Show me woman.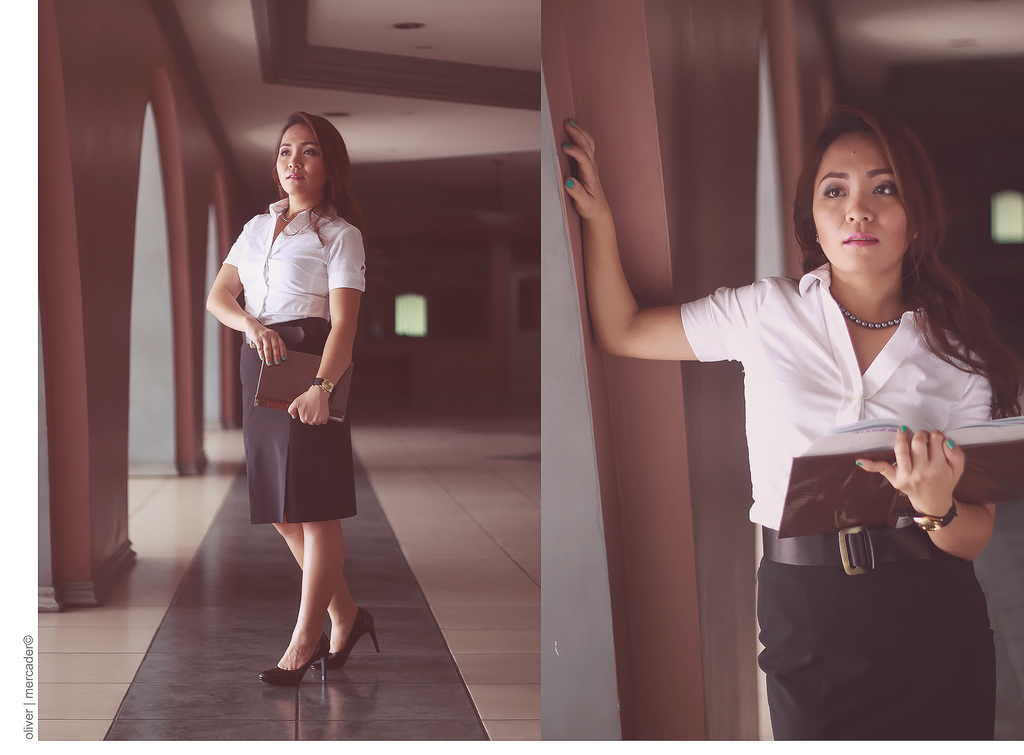
woman is here: select_region(204, 108, 400, 695).
